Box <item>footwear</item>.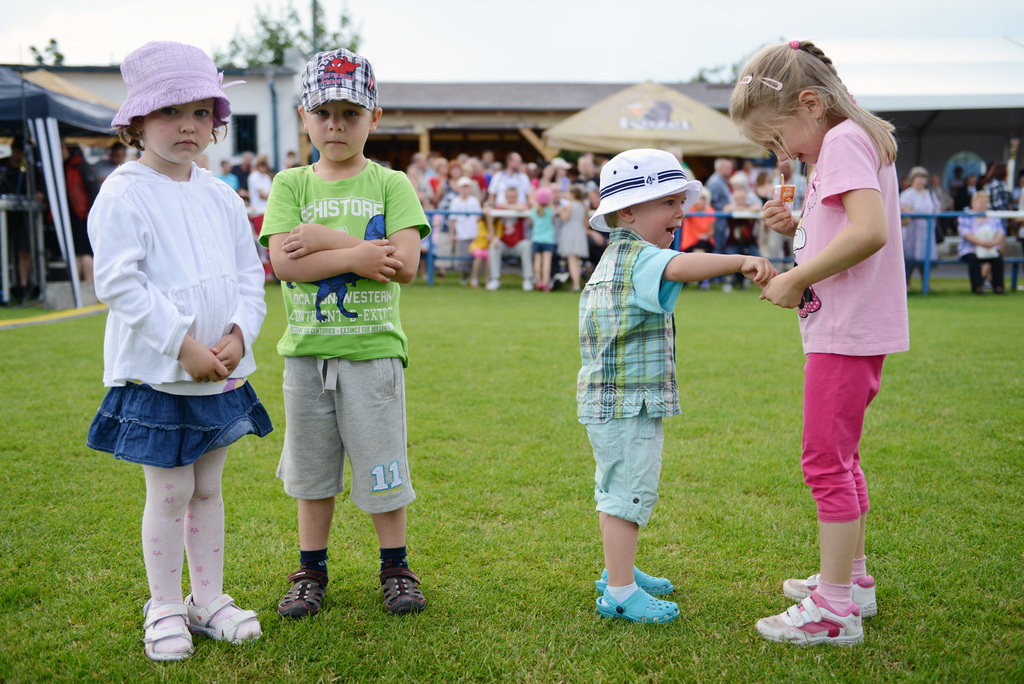
region(600, 575, 688, 633).
